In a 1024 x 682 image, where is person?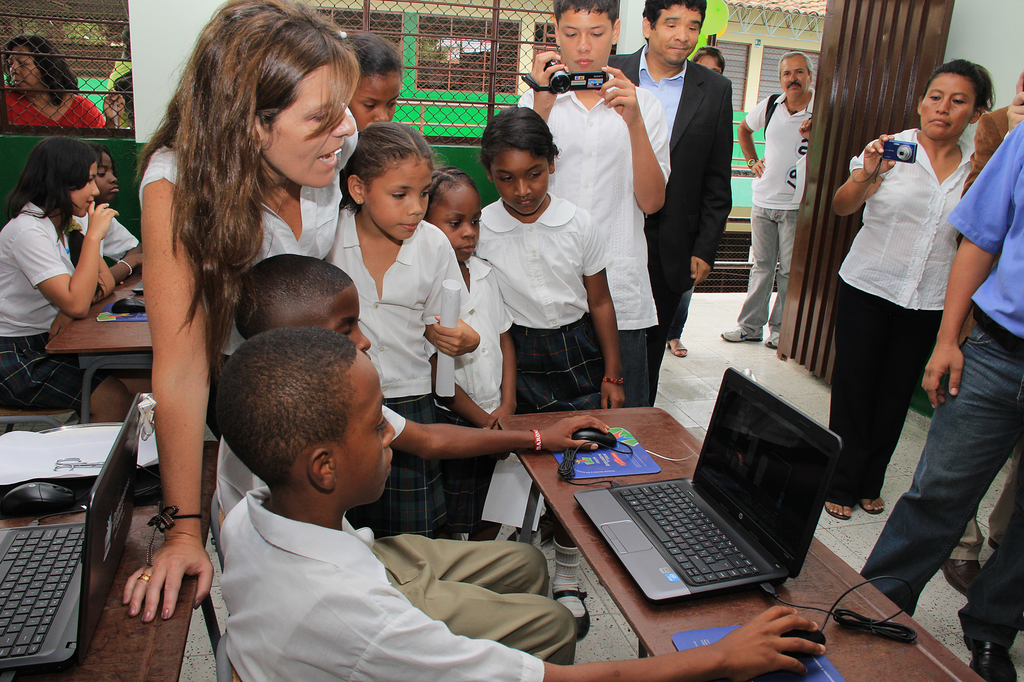
left=0, top=36, right=120, bottom=129.
